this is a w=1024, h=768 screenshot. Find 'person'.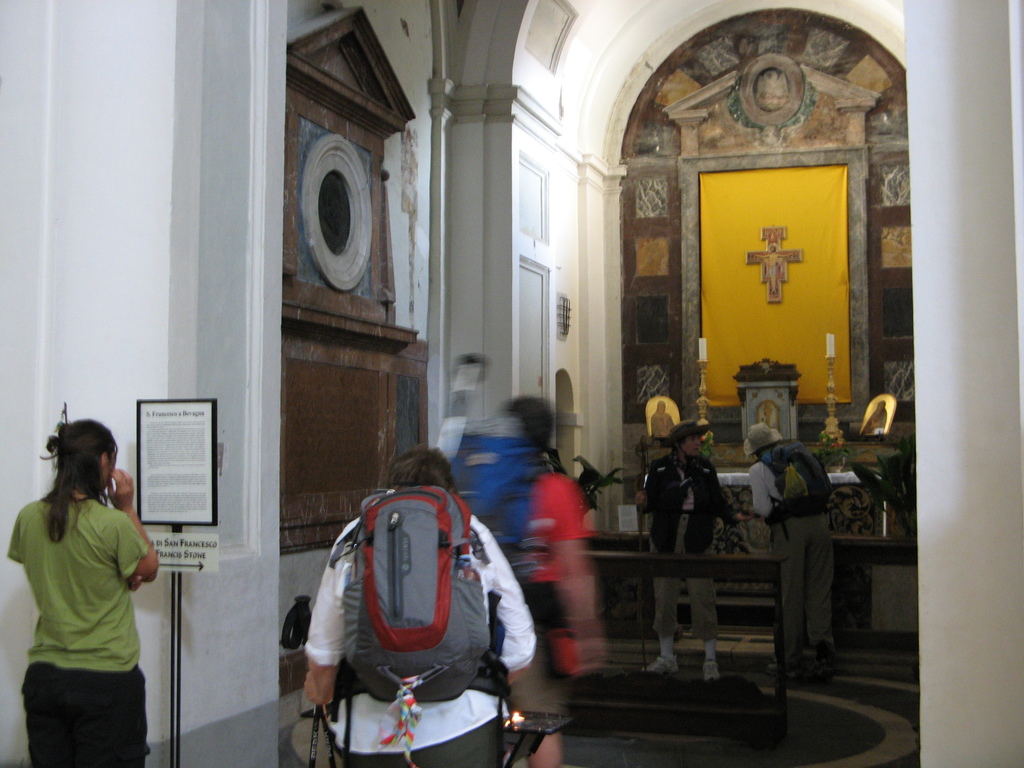
Bounding box: (left=863, top=401, right=884, bottom=435).
